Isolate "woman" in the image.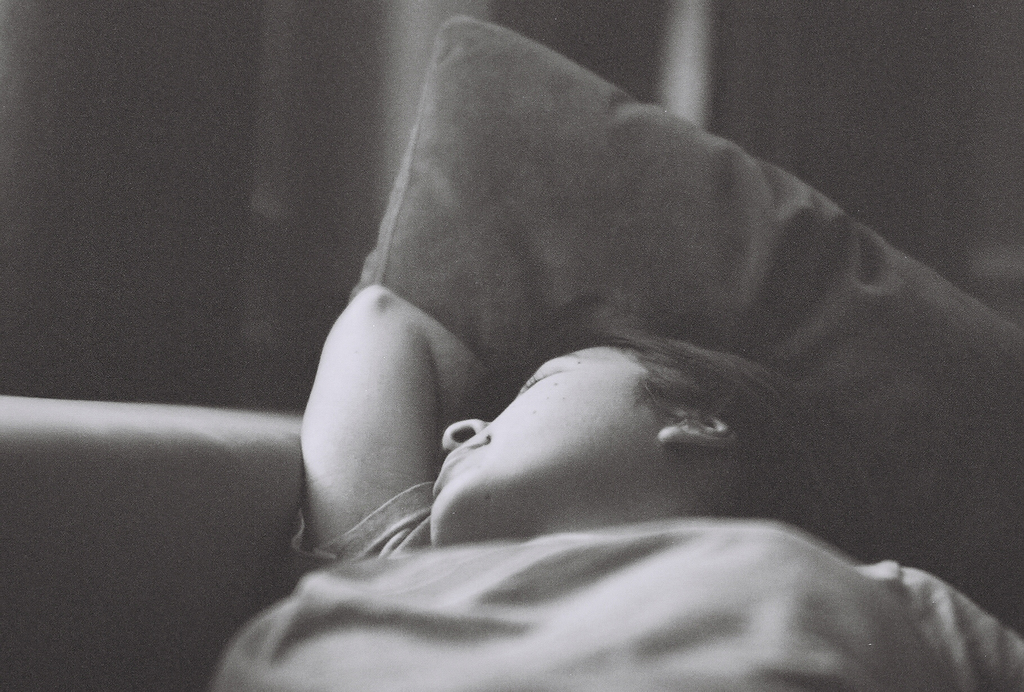
Isolated region: detection(208, 285, 1023, 691).
